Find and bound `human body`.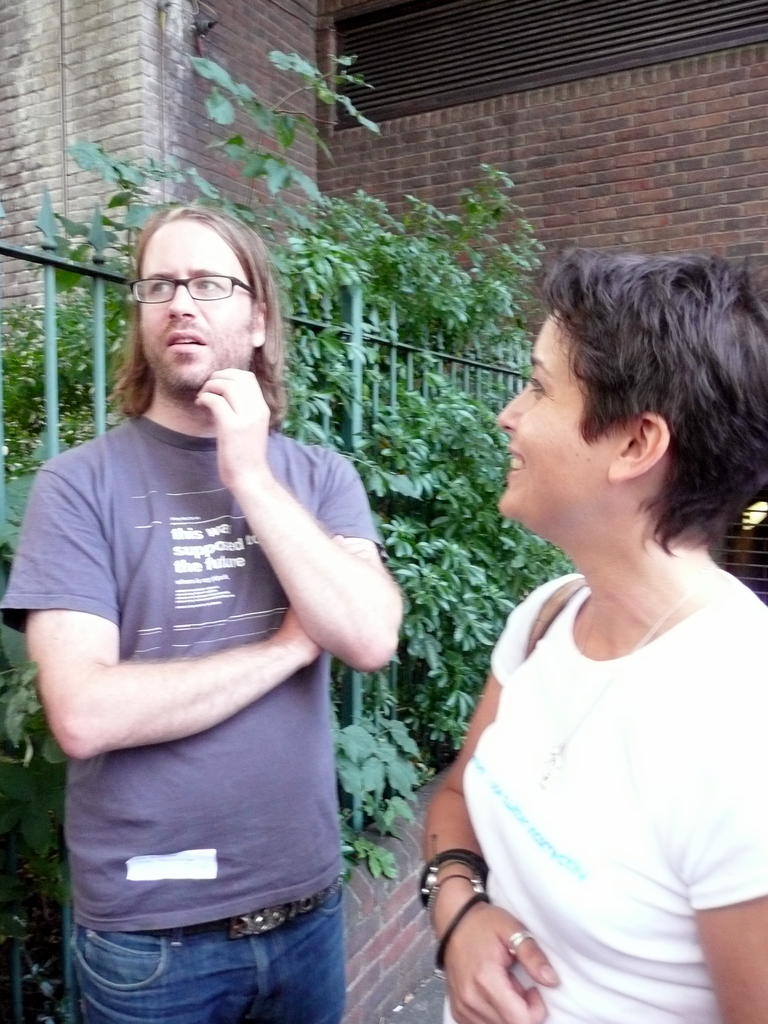
Bound: bbox(9, 202, 422, 991).
